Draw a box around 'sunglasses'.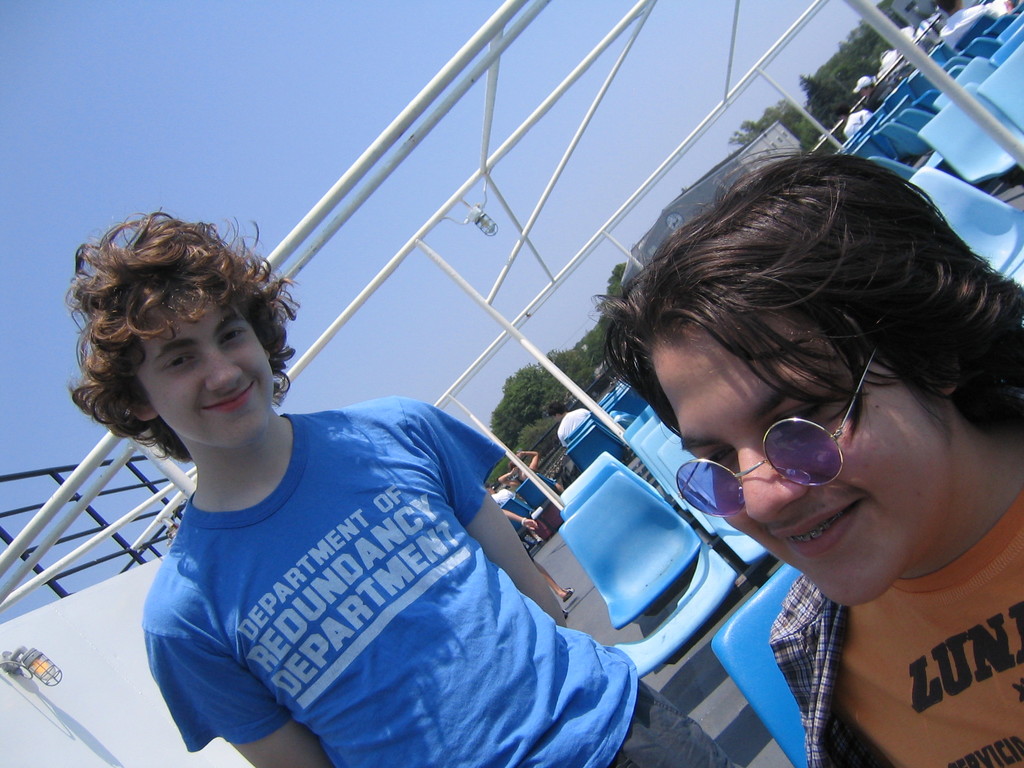
677 346 874 518.
